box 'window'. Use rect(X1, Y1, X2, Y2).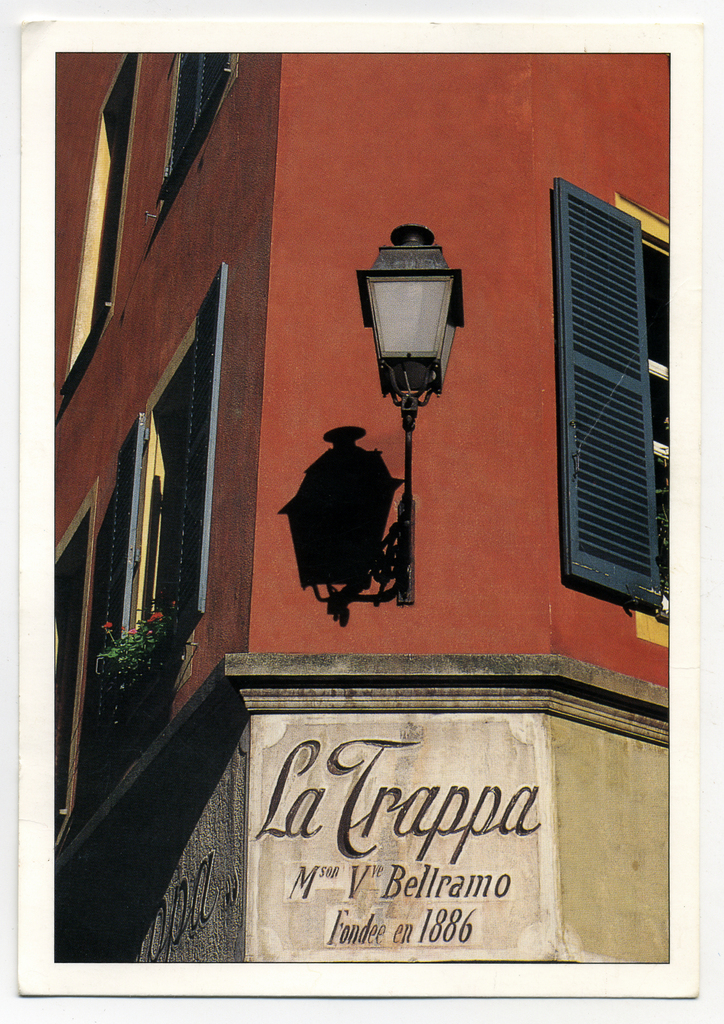
rect(553, 181, 682, 620).
